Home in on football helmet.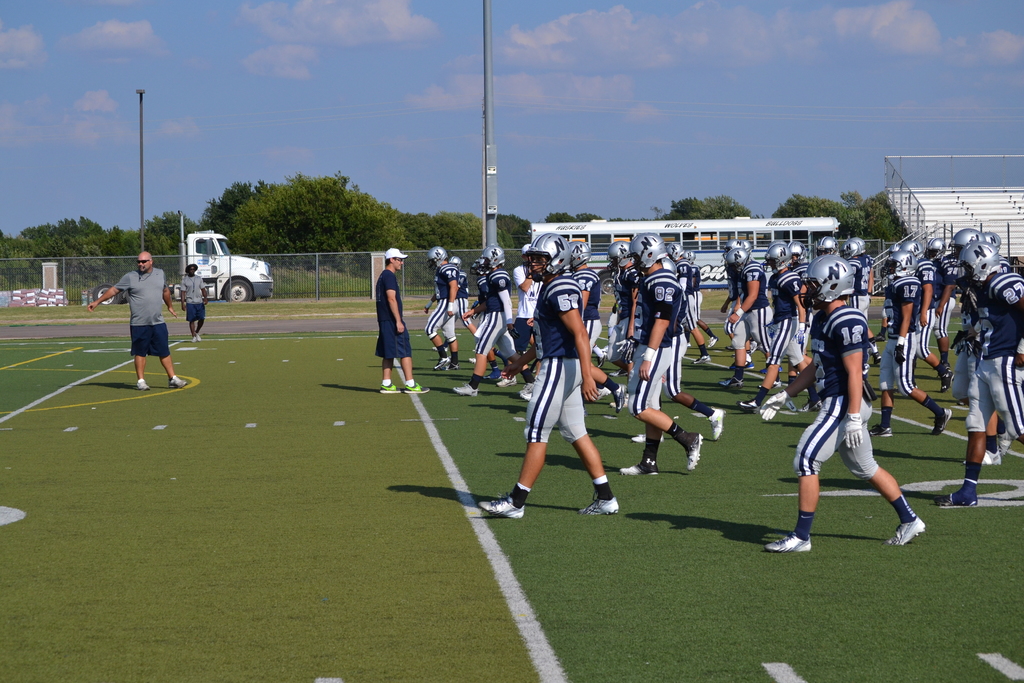
Homed in at bbox=(724, 247, 750, 274).
